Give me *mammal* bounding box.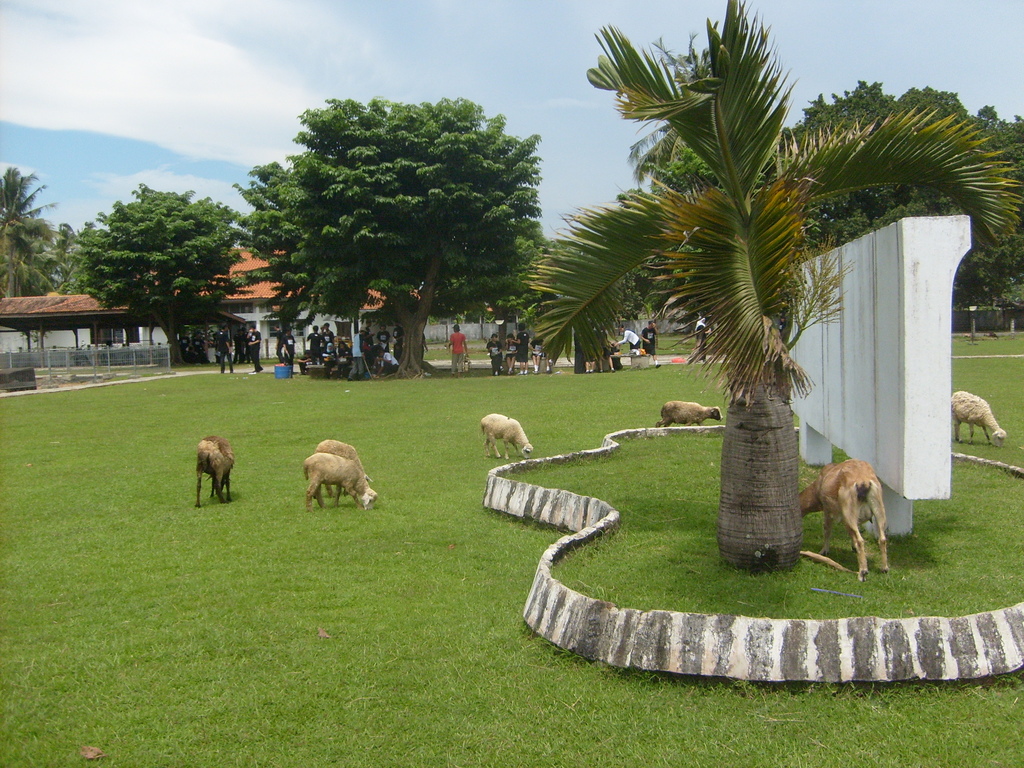
<region>312, 440, 365, 479</region>.
